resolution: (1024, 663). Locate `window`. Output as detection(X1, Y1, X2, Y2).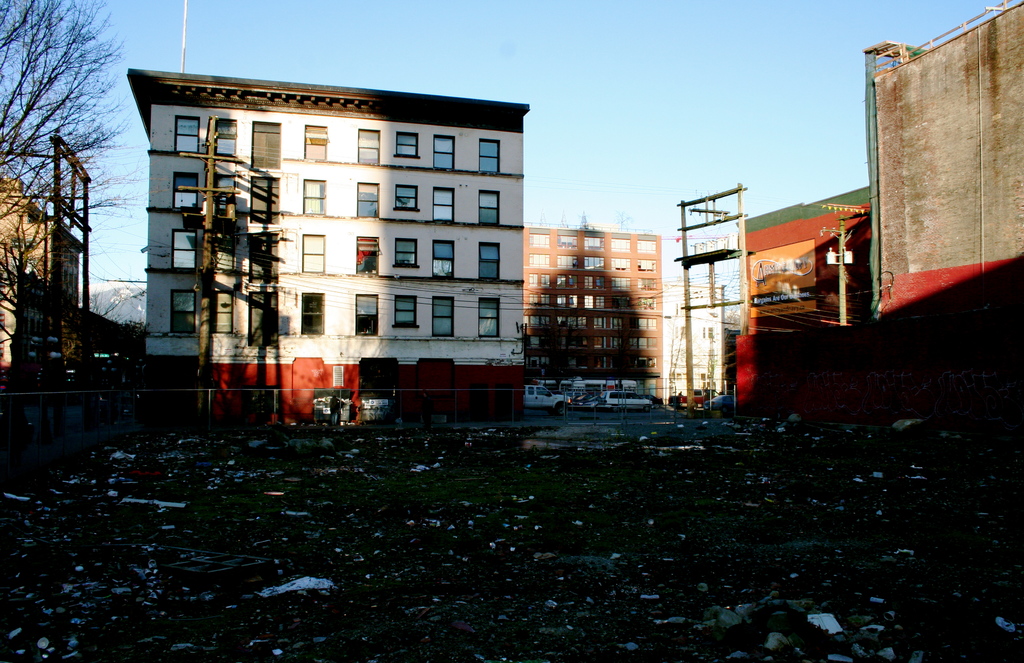
detection(303, 294, 328, 336).
